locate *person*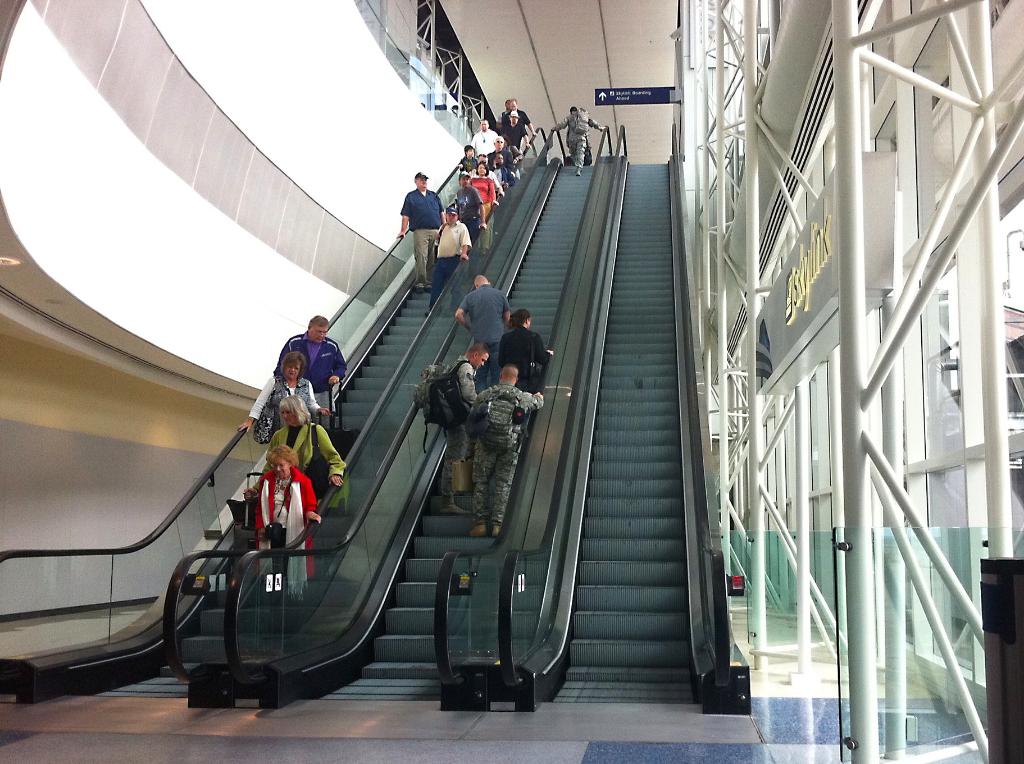
(x1=445, y1=175, x2=486, y2=237)
